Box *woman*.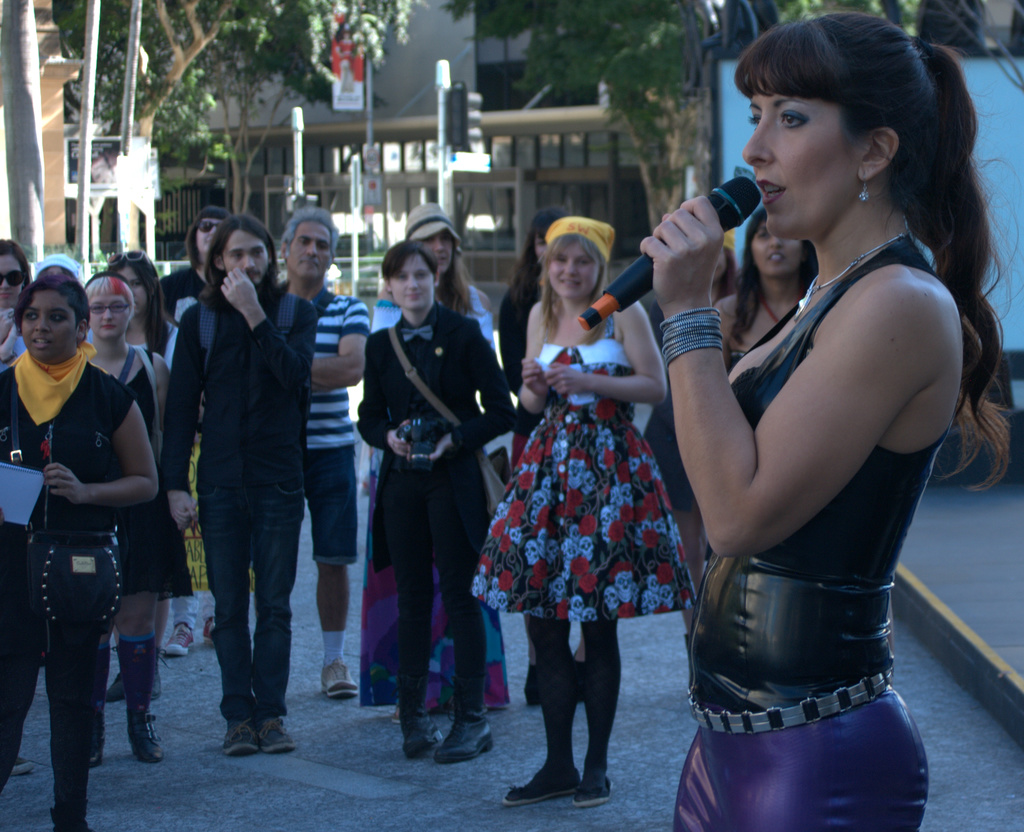
bbox(0, 270, 168, 831).
